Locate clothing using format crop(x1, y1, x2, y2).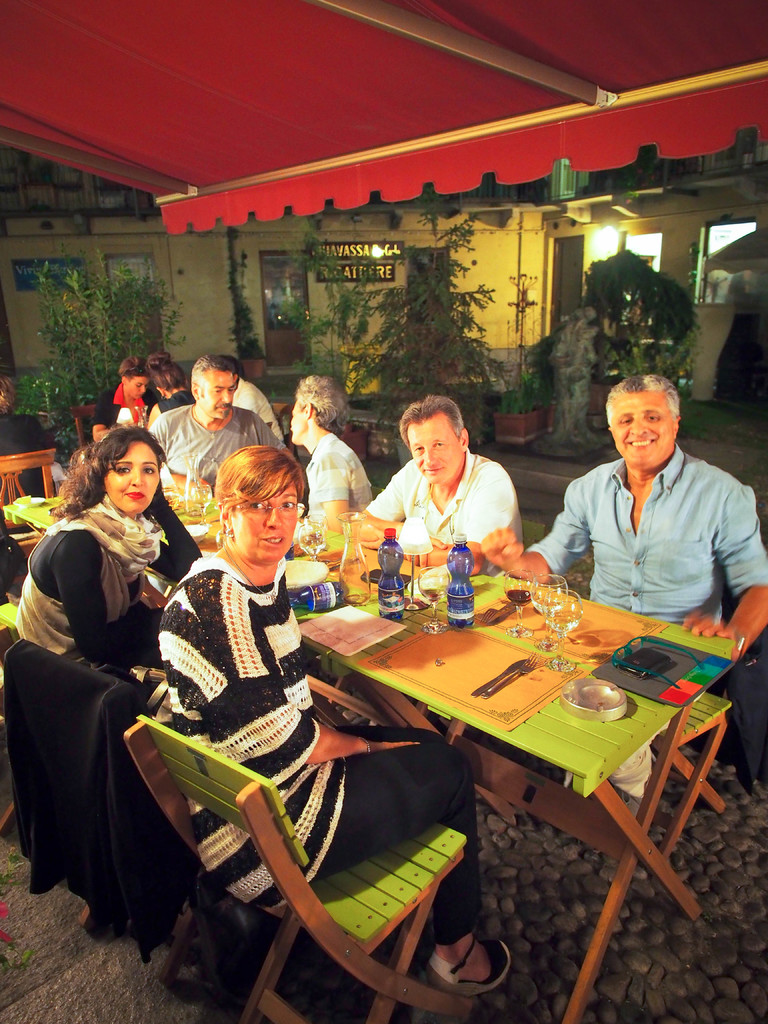
crop(19, 496, 163, 675).
